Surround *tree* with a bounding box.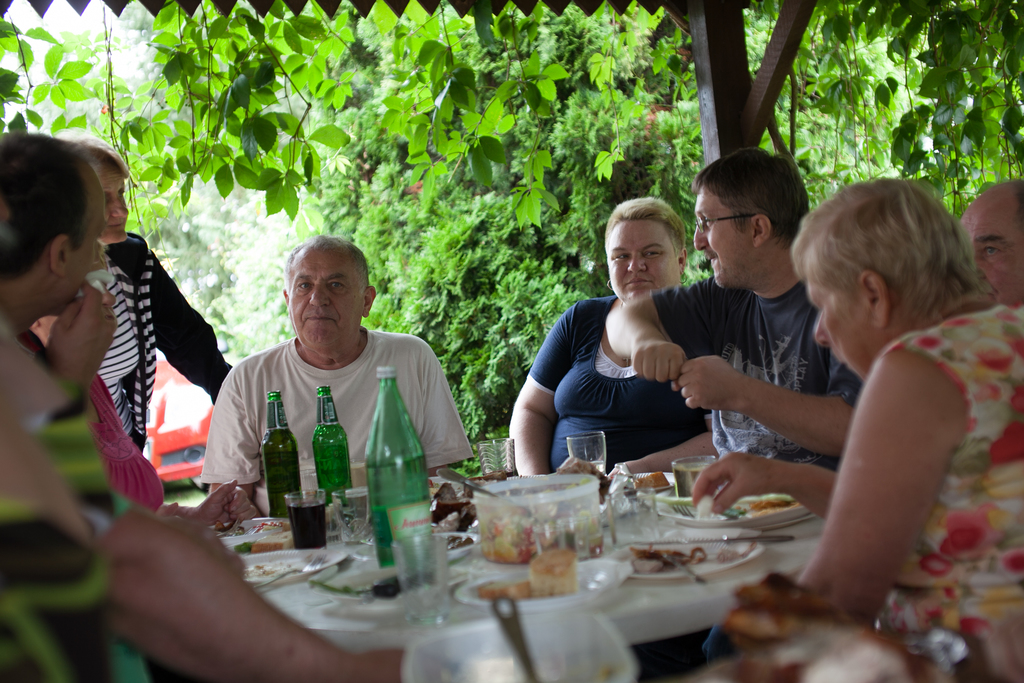
x1=23 y1=7 x2=703 y2=224.
